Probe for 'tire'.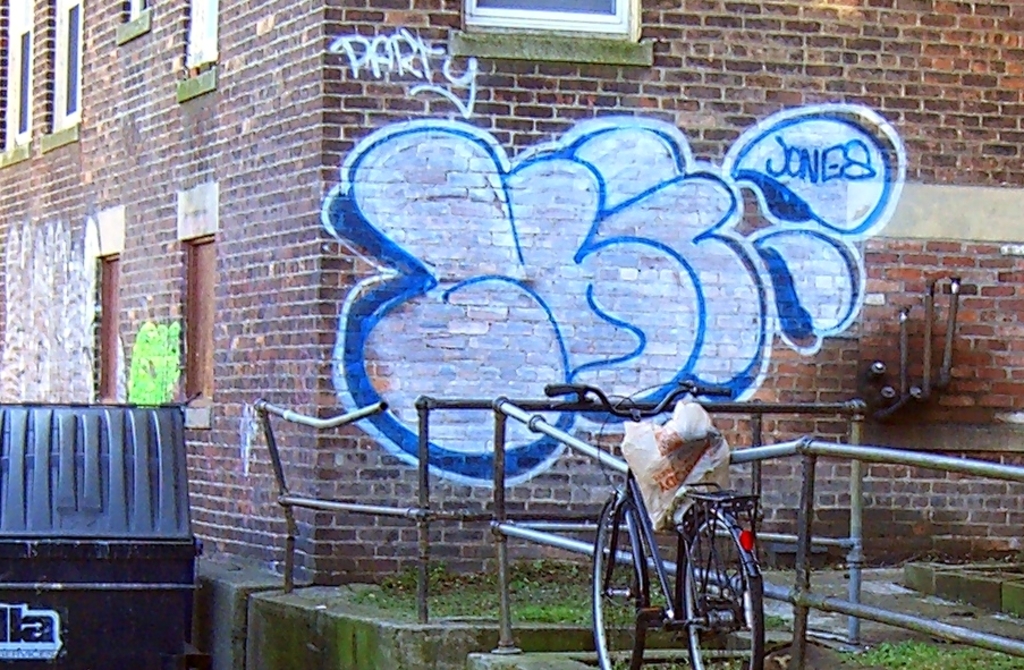
Probe result: [left=678, top=510, right=769, bottom=669].
